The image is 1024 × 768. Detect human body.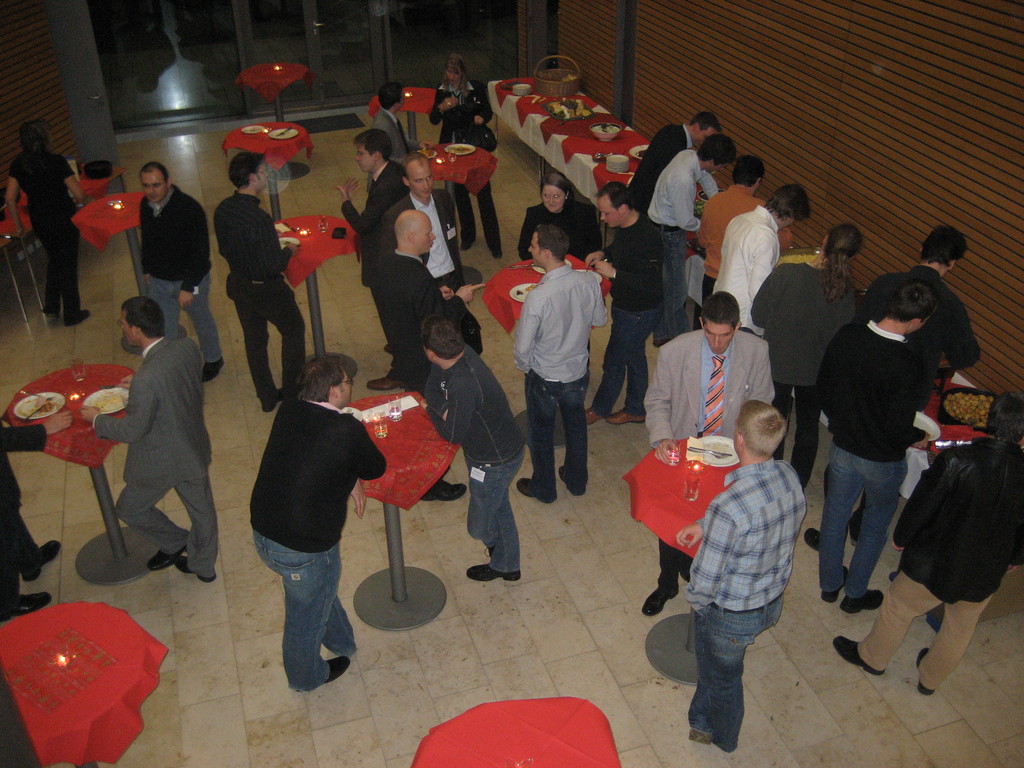
Detection: locate(751, 220, 873, 487).
